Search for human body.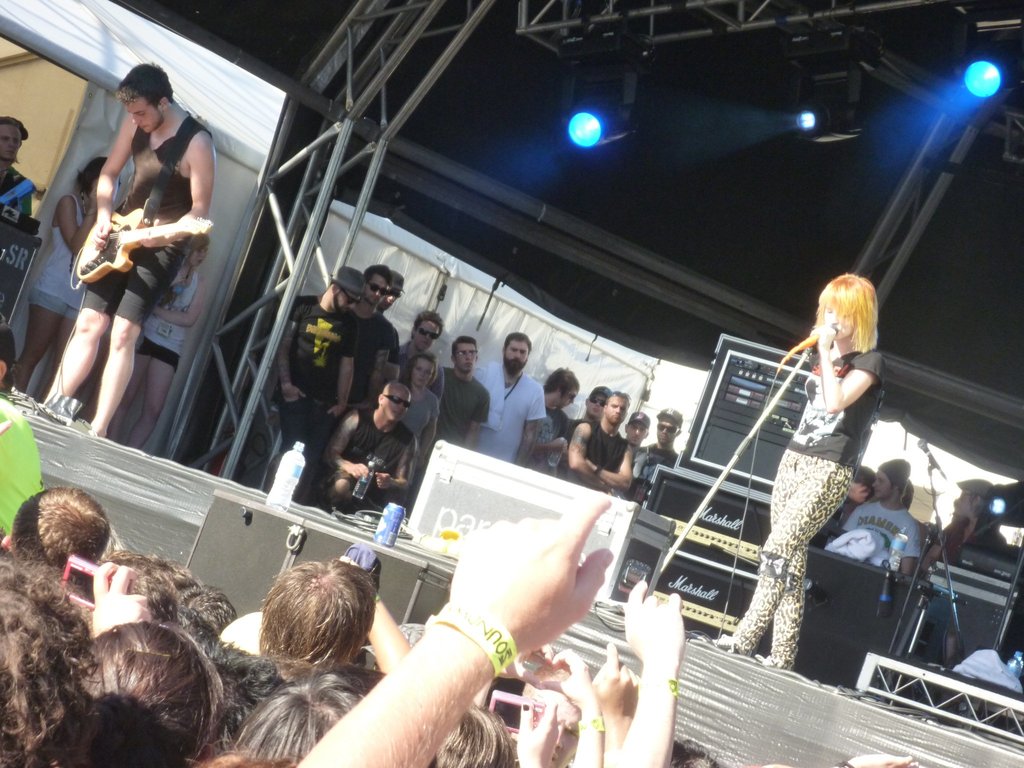
Found at {"x1": 257, "y1": 543, "x2": 407, "y2": 662}.
